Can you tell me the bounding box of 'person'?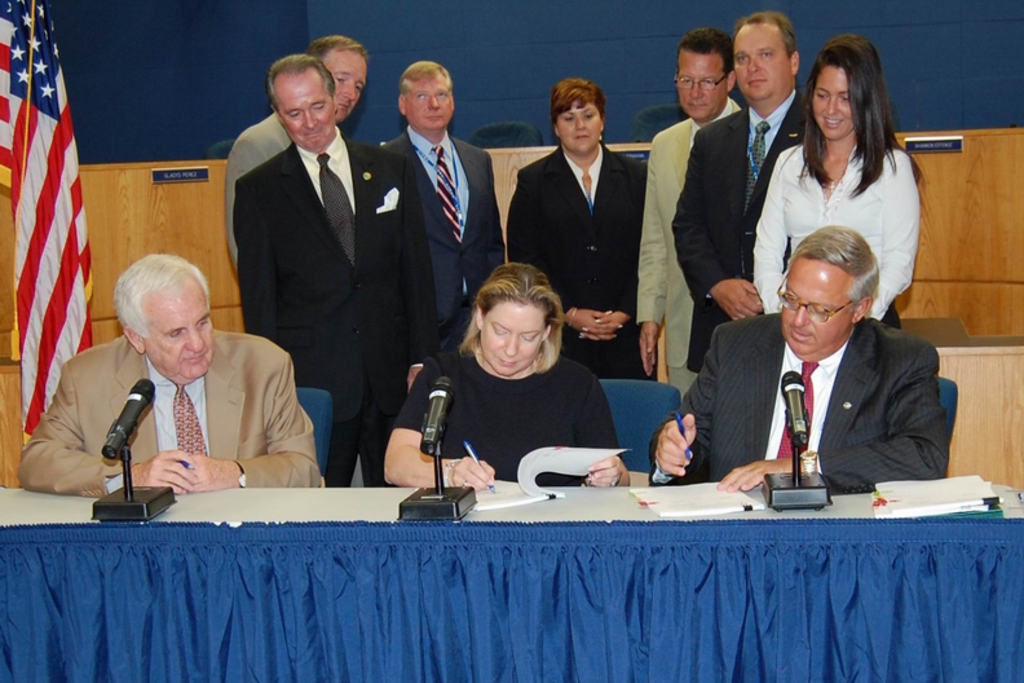
box=[508, 81, 650, 375].
